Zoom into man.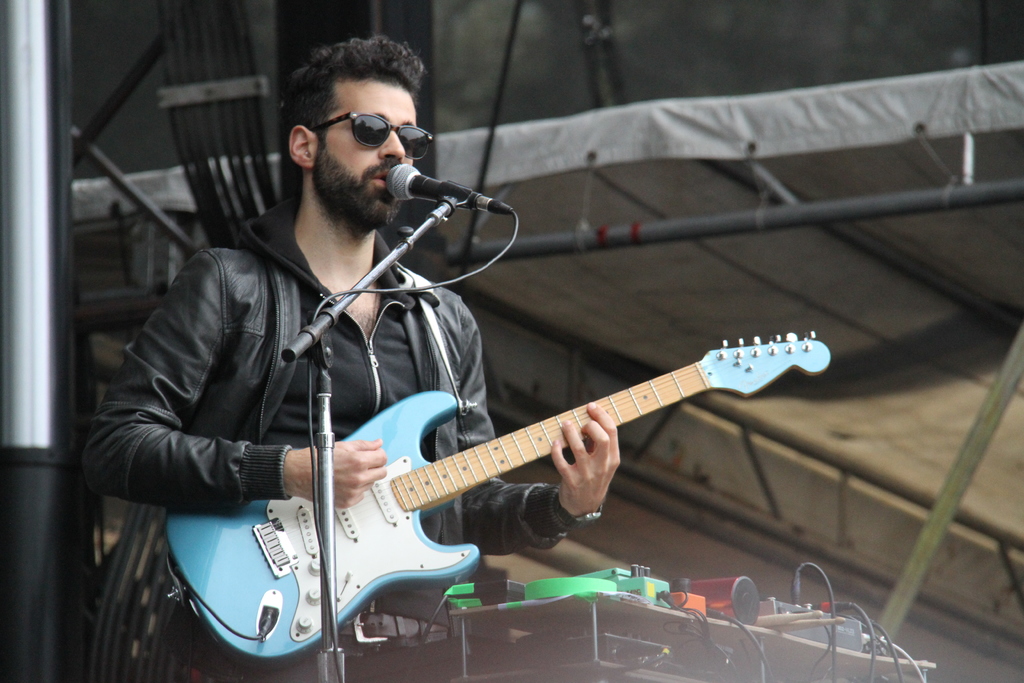
Zoom target: (84, 34, 623, 682).
